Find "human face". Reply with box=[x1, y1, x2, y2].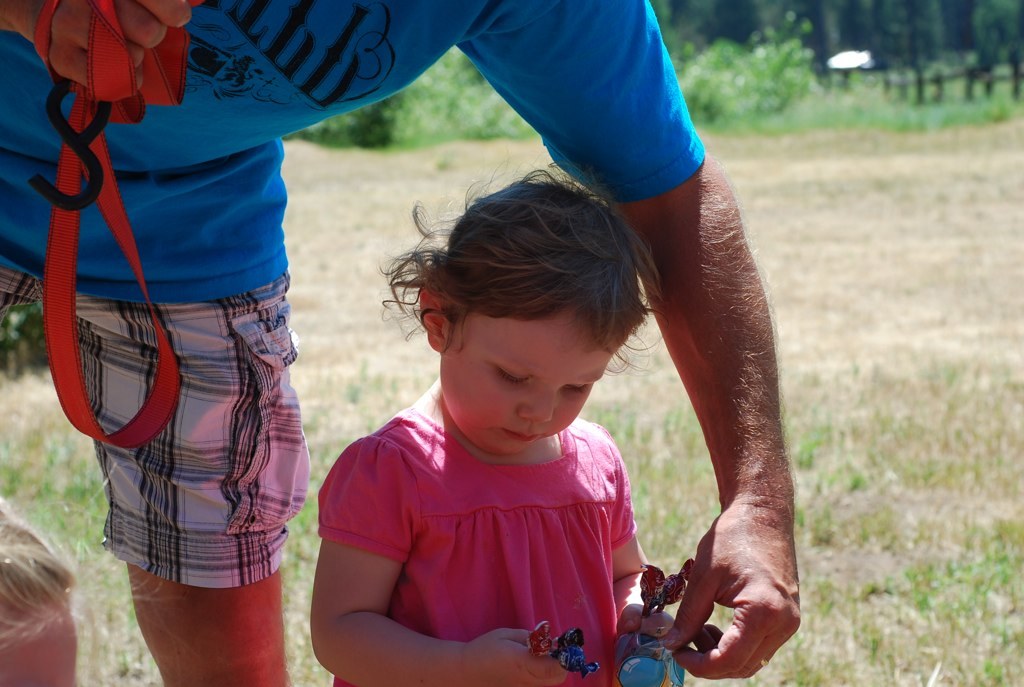
box=[445, 311, 610, 459].
